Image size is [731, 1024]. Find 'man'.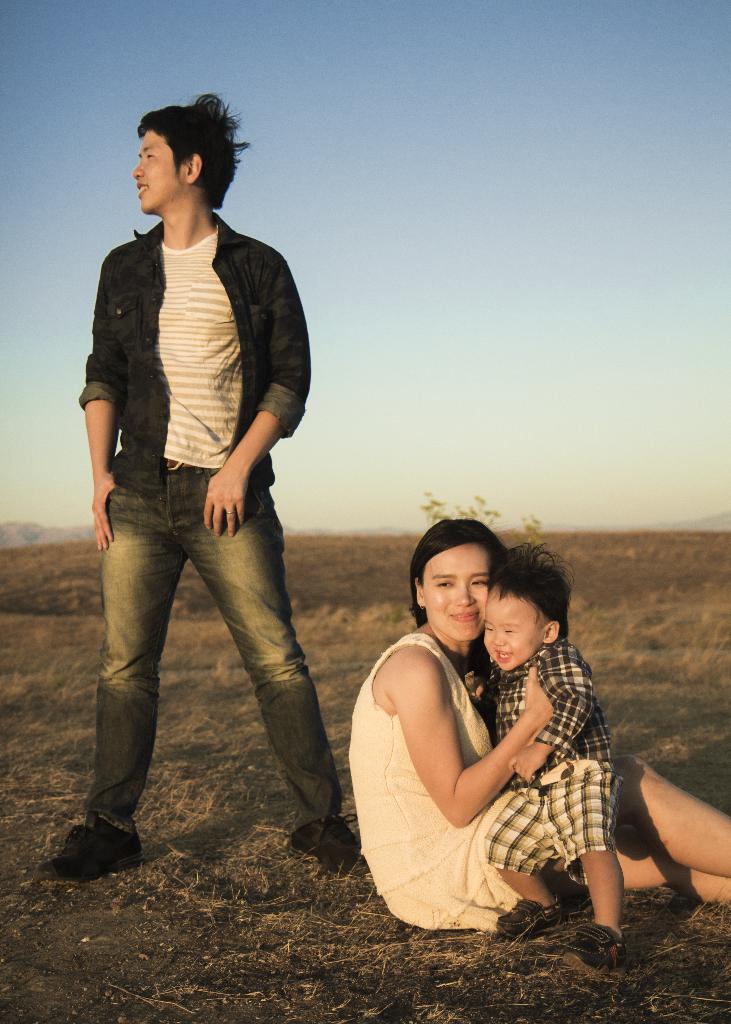
[x1=40, y1=96, x2=365, y2=884].
